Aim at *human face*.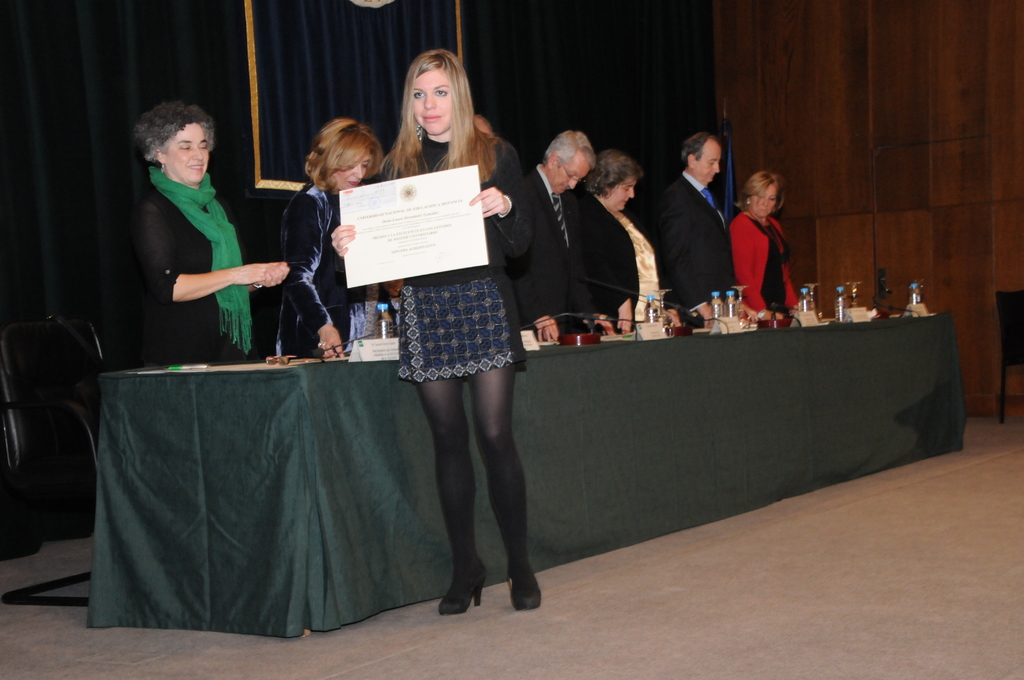
Aimed at {"x1": 553, "y1": 158, "x2": 589, "y2": 193}.
